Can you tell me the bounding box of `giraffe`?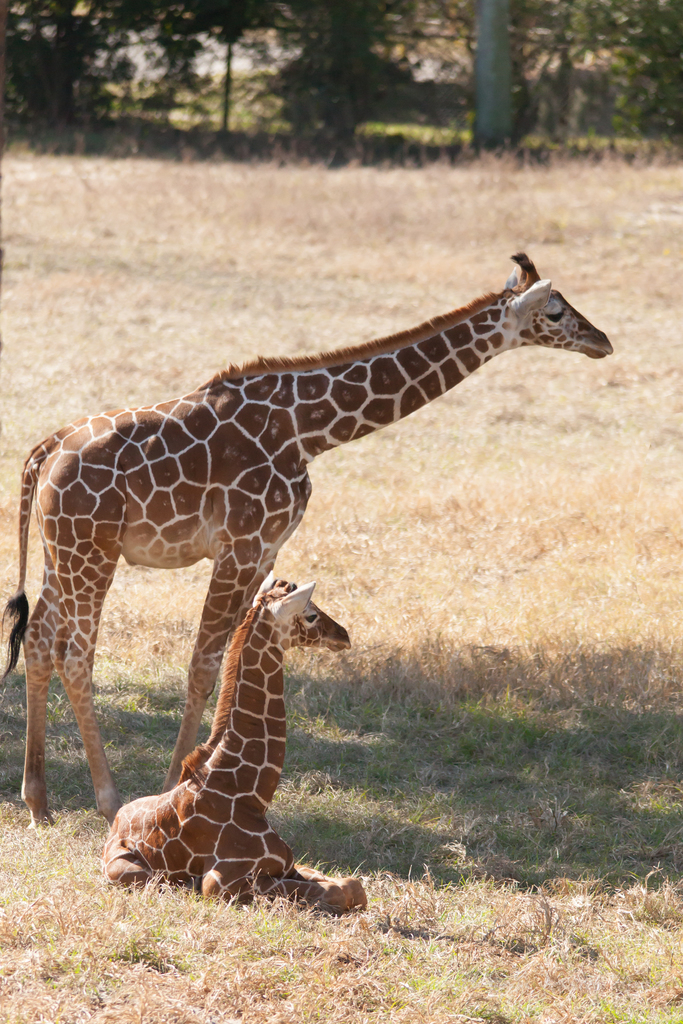
left=14, top=237, right=616, bottom=915.
